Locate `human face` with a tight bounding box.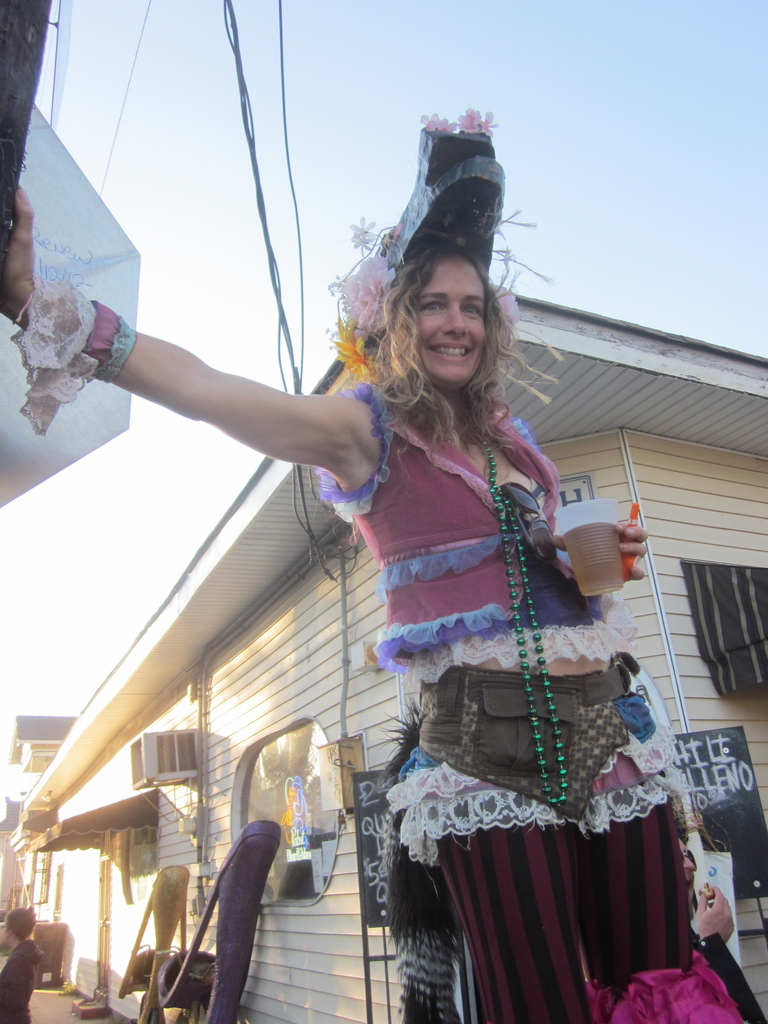
l=422, t=254, r=486, b=378.
